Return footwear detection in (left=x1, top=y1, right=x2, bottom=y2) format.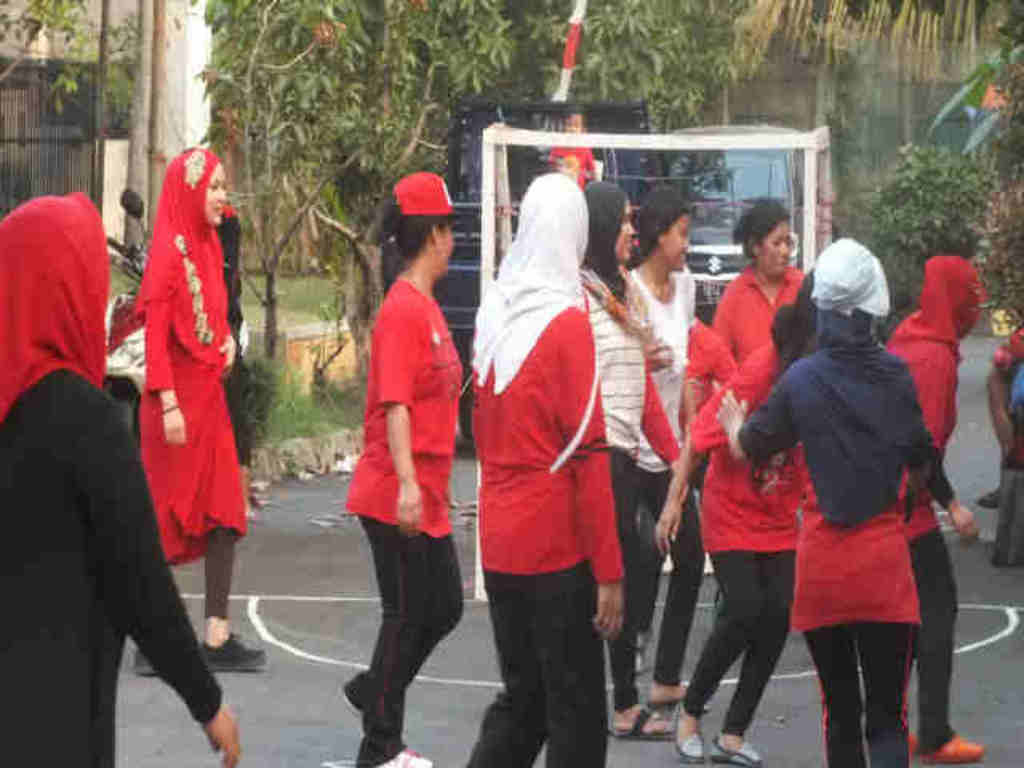
(left=923, top=733, right=984, bottom=763).
